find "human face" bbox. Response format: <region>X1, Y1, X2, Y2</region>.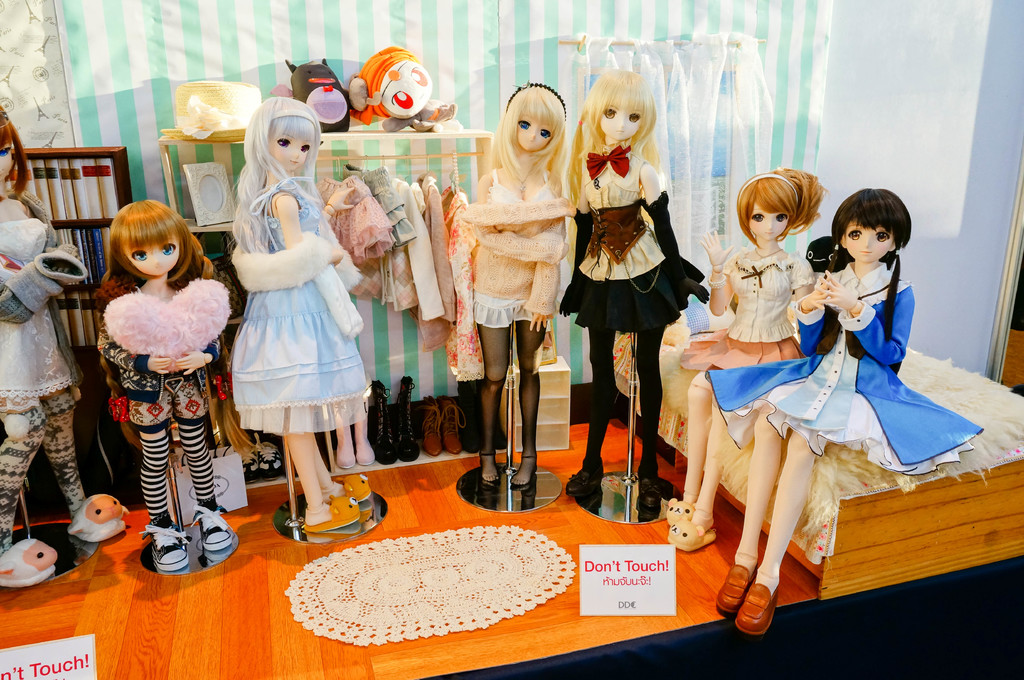
<region>750, 202, 787, 239</region>.
